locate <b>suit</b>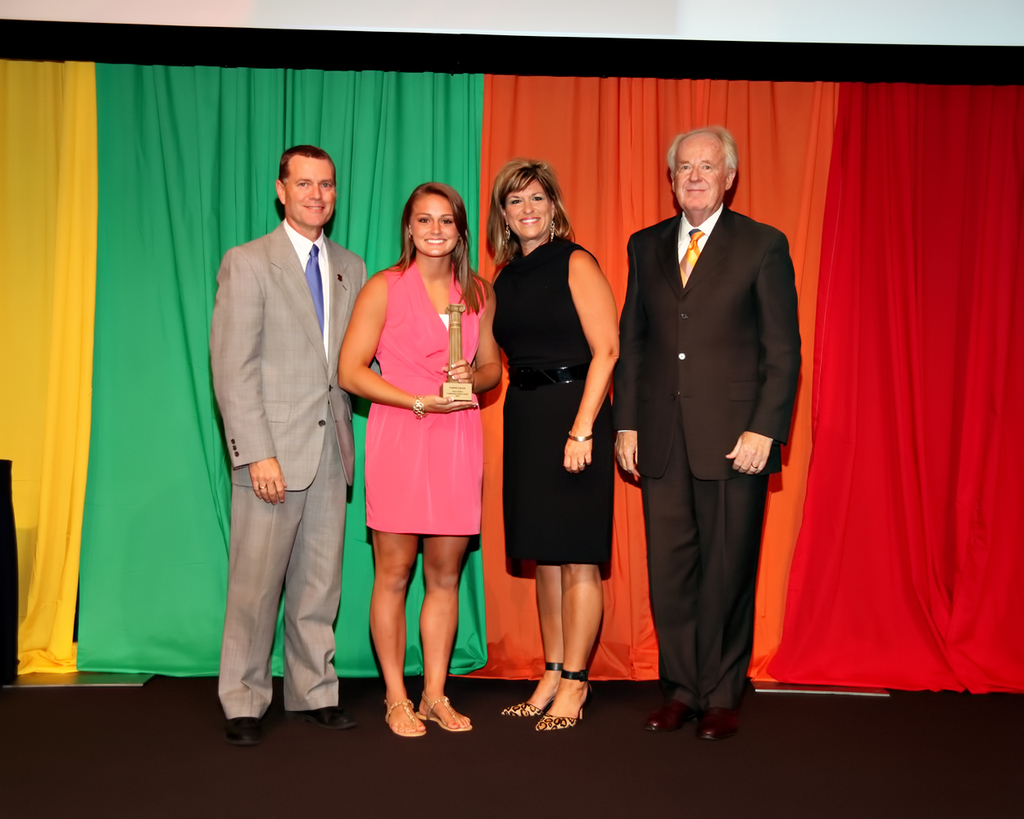
[203,112,359,752]
